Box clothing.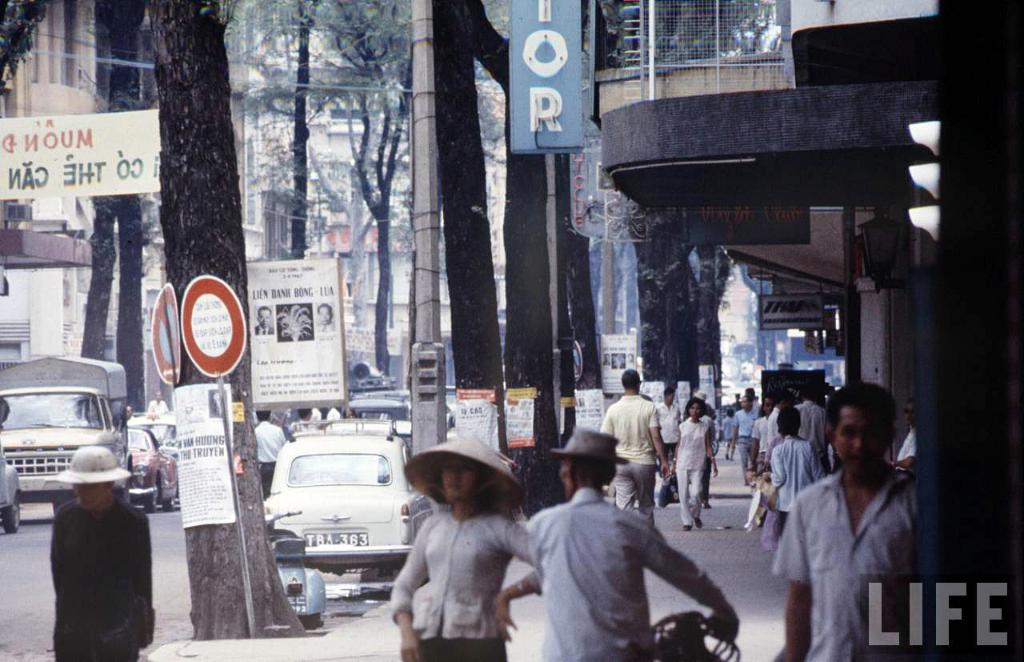
l=798, t=400, r=829, b=448.
